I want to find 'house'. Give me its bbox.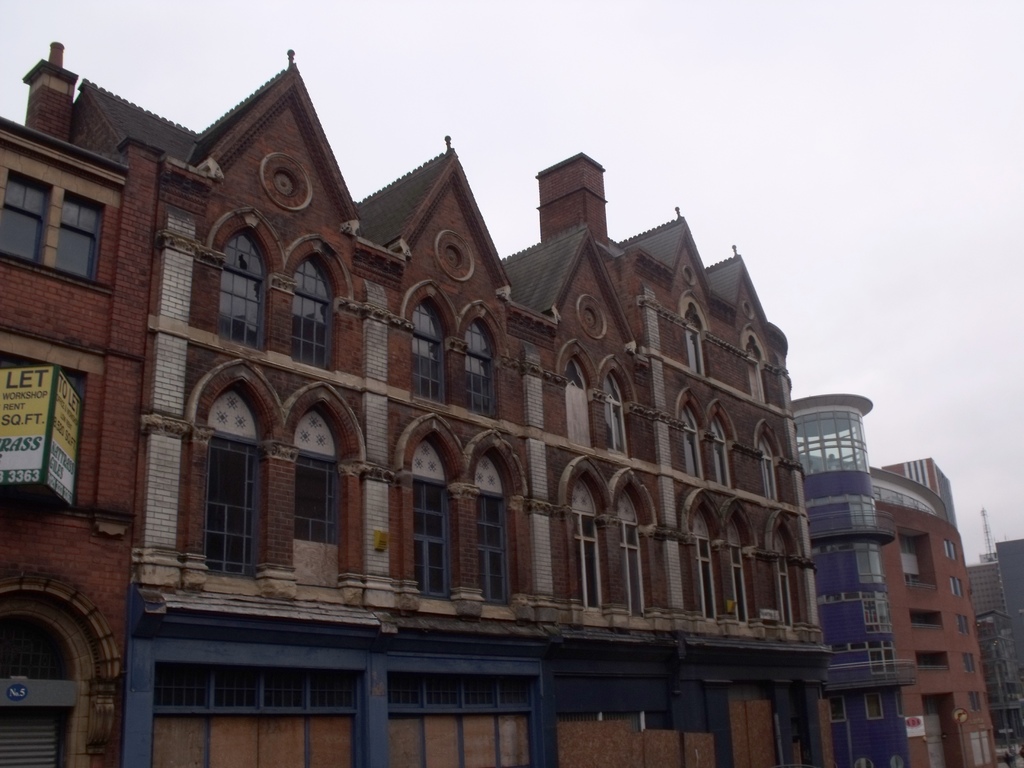
bbox(34, 69, 945, 760).
